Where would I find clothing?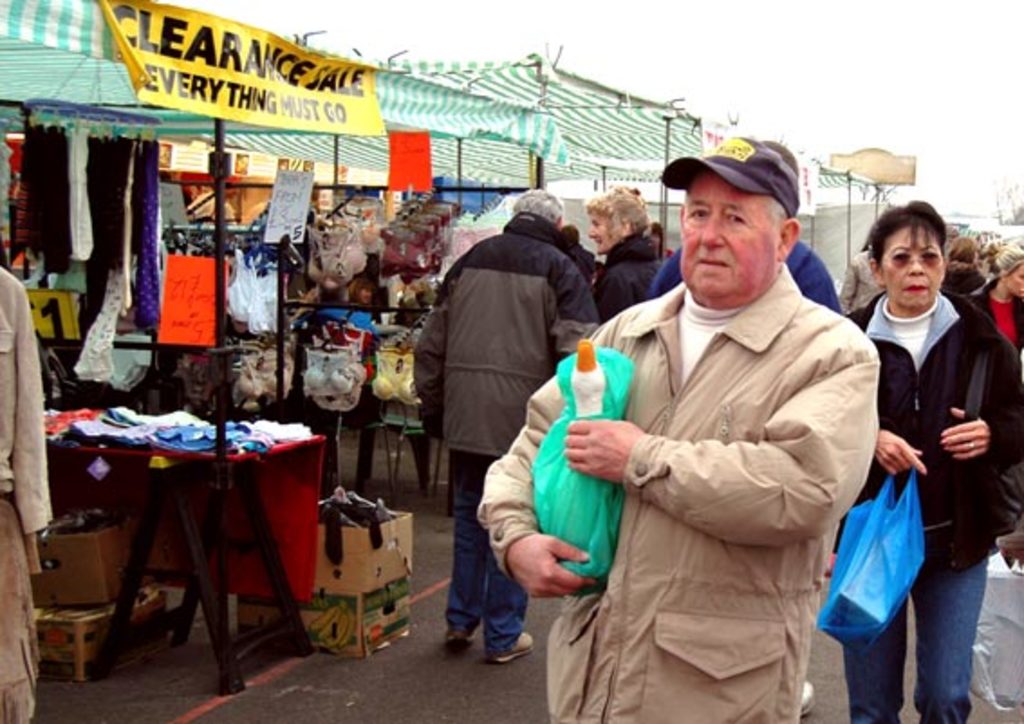
At [789,233,840,312].
